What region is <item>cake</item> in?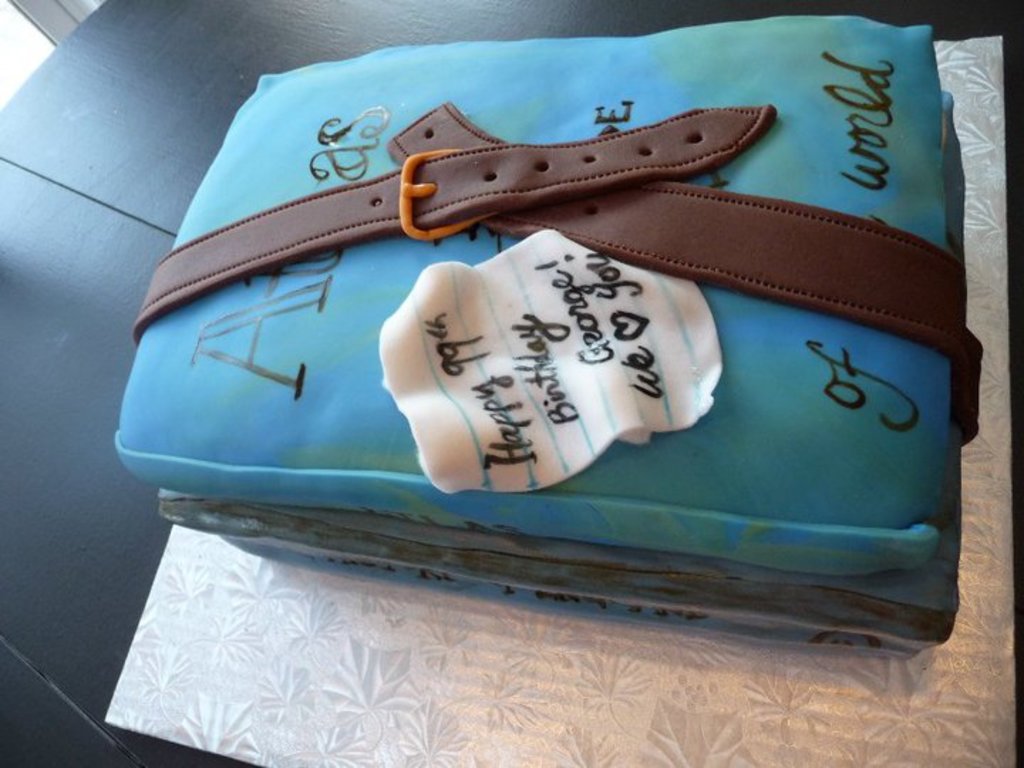
bbox=[114, 16, 983, 658].
